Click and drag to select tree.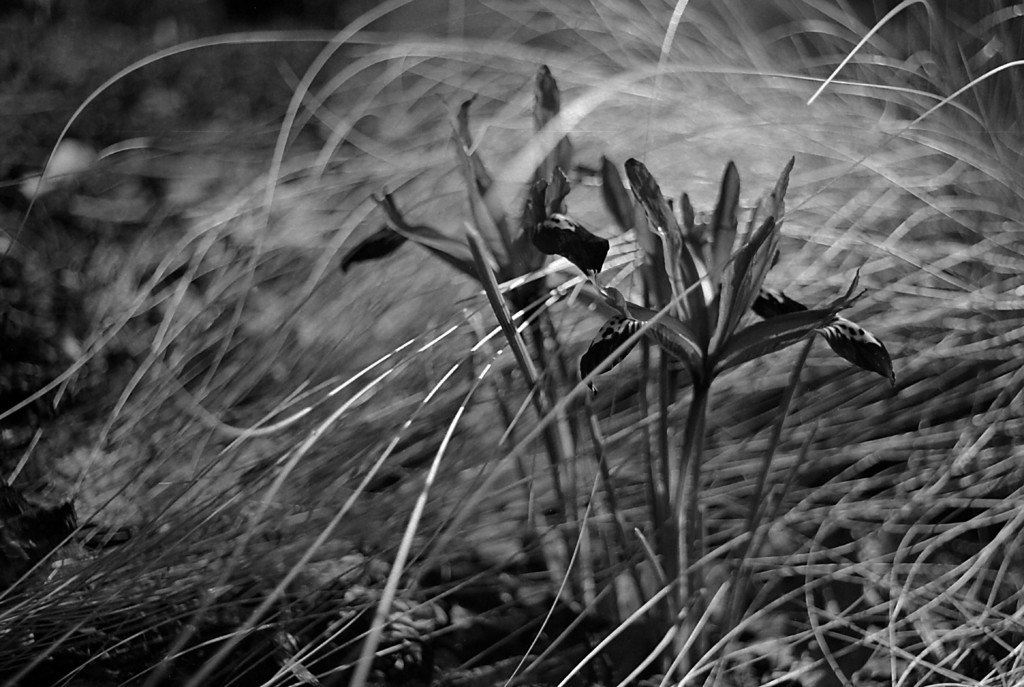
Selection: region(0, 0, 1015, 651).
